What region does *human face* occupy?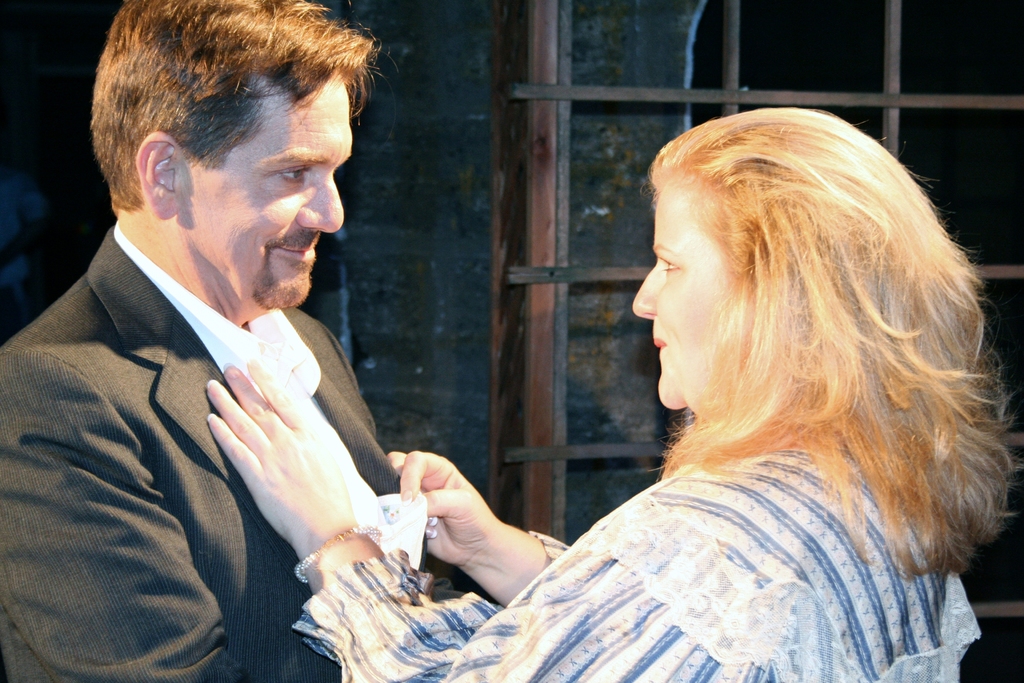
locate(209, 66, 355, 309).
